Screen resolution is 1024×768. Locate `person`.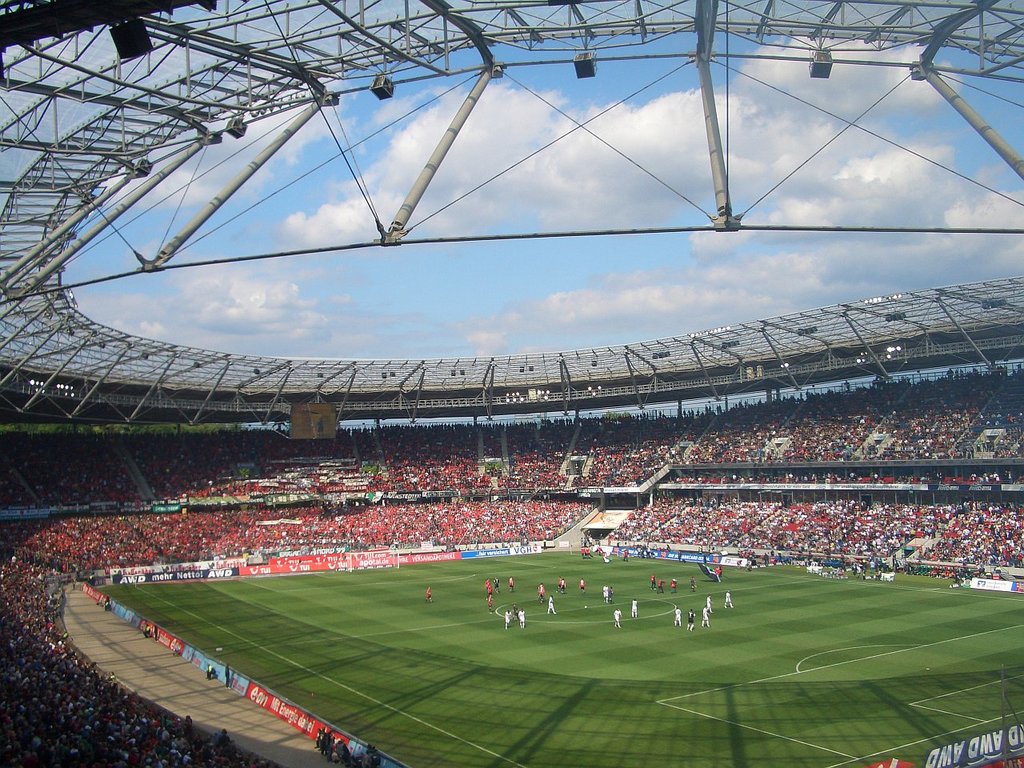
detection(538, 582, 546, 605).
